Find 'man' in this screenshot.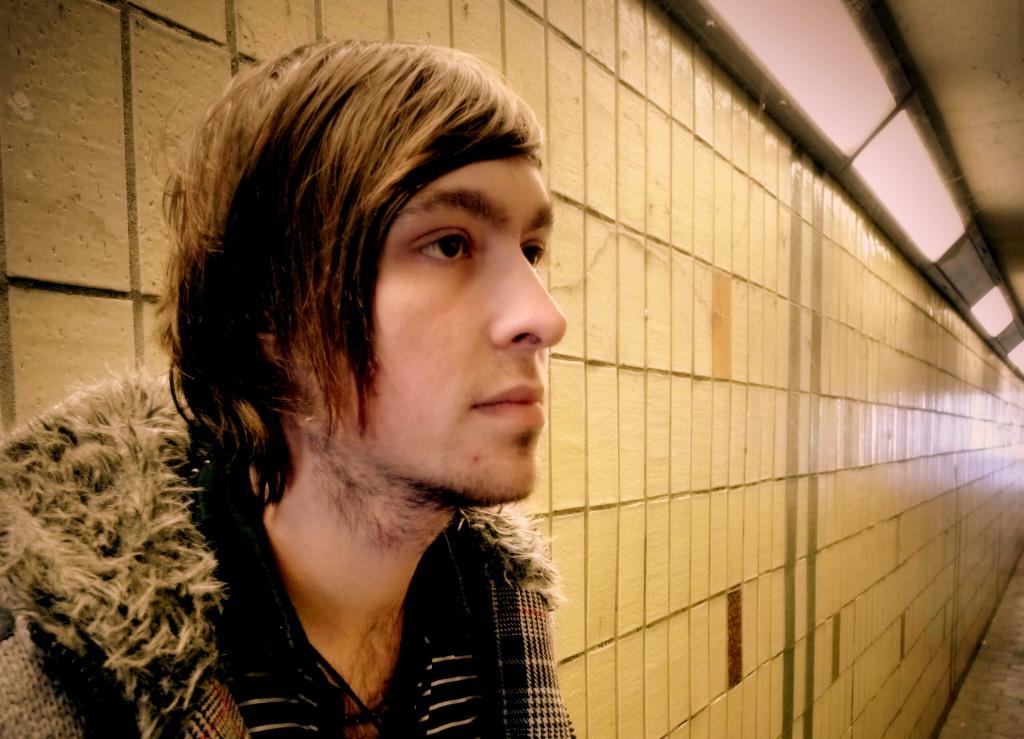
The bounding box for 'man' is select_region(145, 65, 589, 712).
